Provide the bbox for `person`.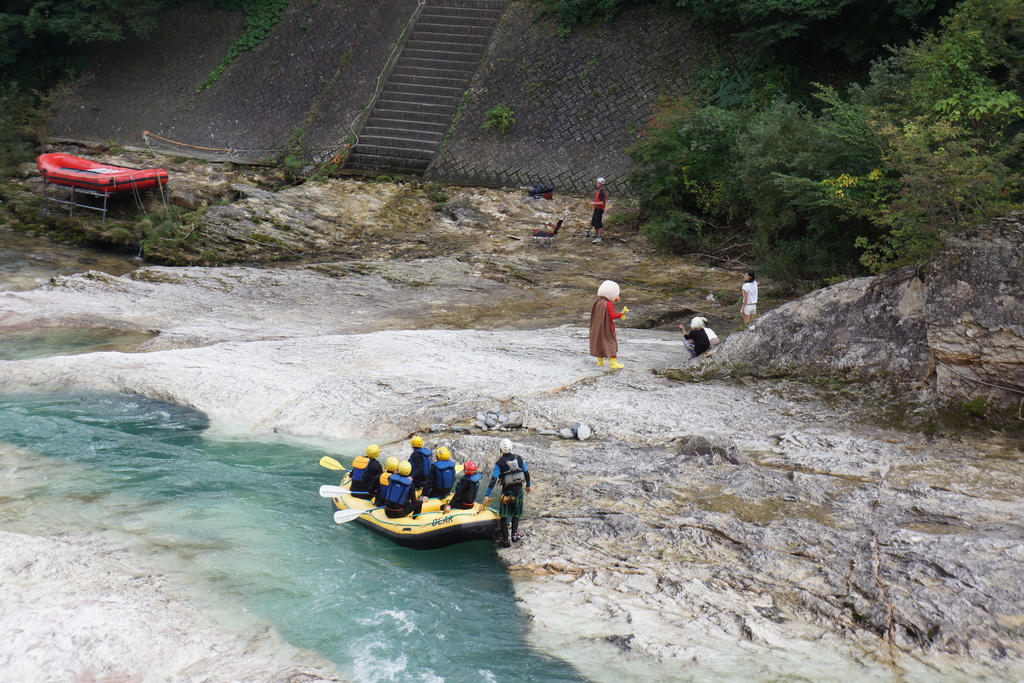
Rect(676, 315, 710, 356).
